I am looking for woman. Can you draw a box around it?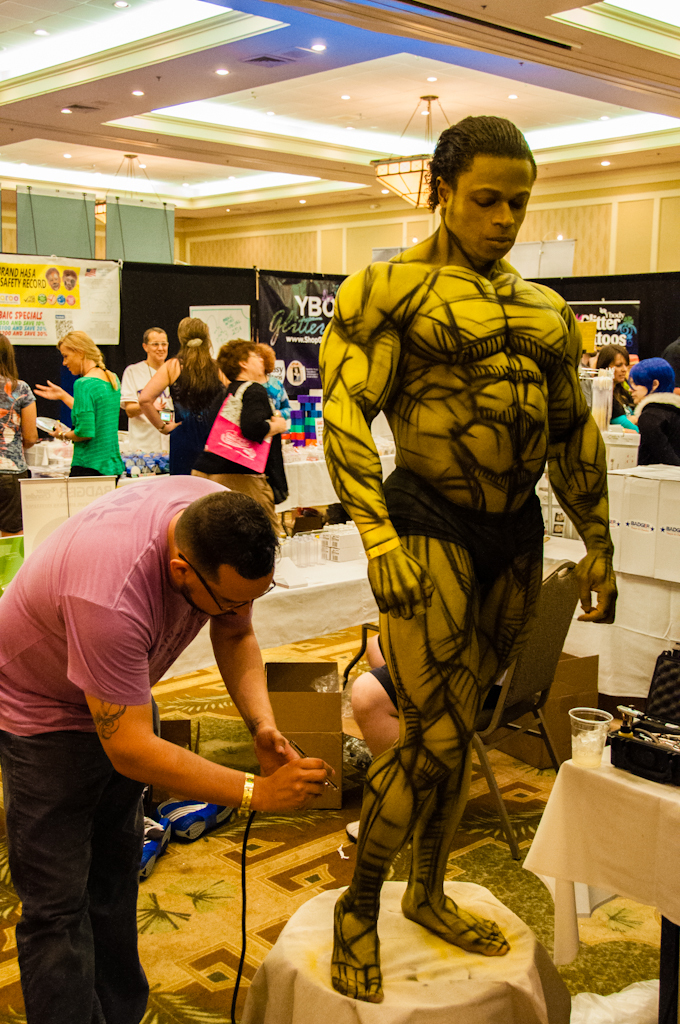
Sure, the bounding box is x1=623 y1=356 x2=679 y2=471.
